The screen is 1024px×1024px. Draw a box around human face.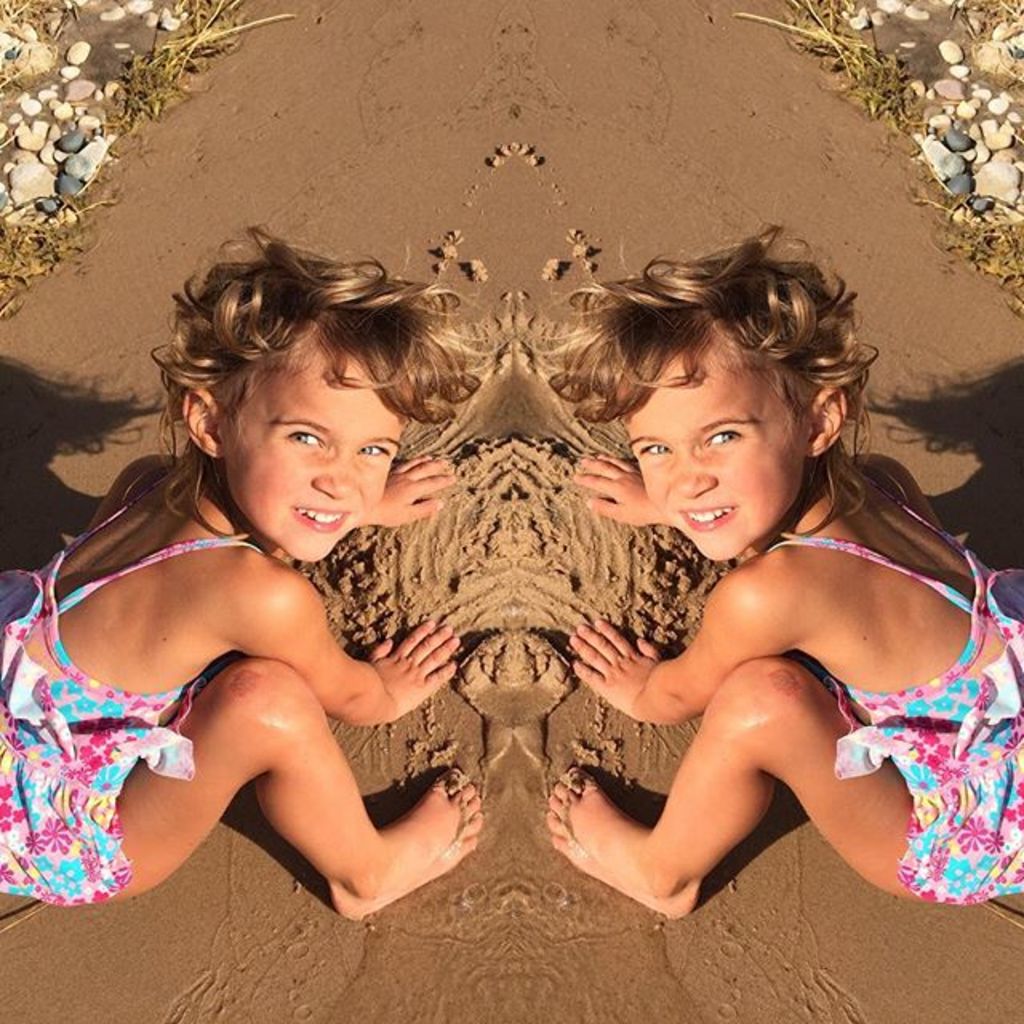
{"left": 627, "top": 349, "right": 805, "bottom": 562}.
